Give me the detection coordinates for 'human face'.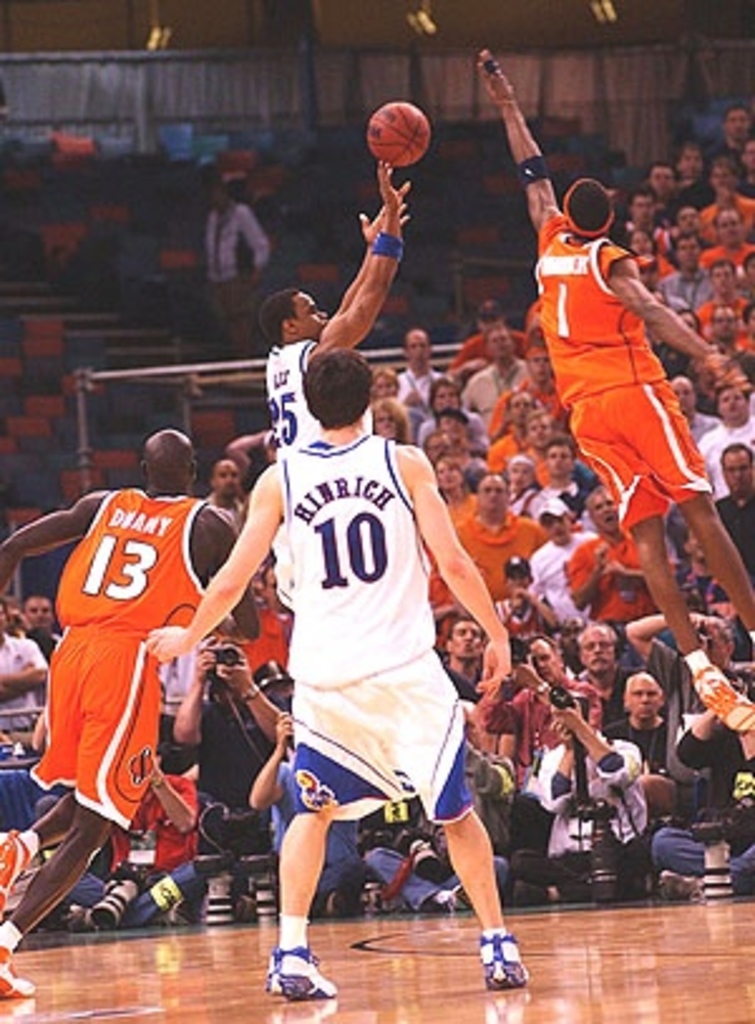
{"x1": 456, "y1": 626, "x2": 481, "y2": 654}.
